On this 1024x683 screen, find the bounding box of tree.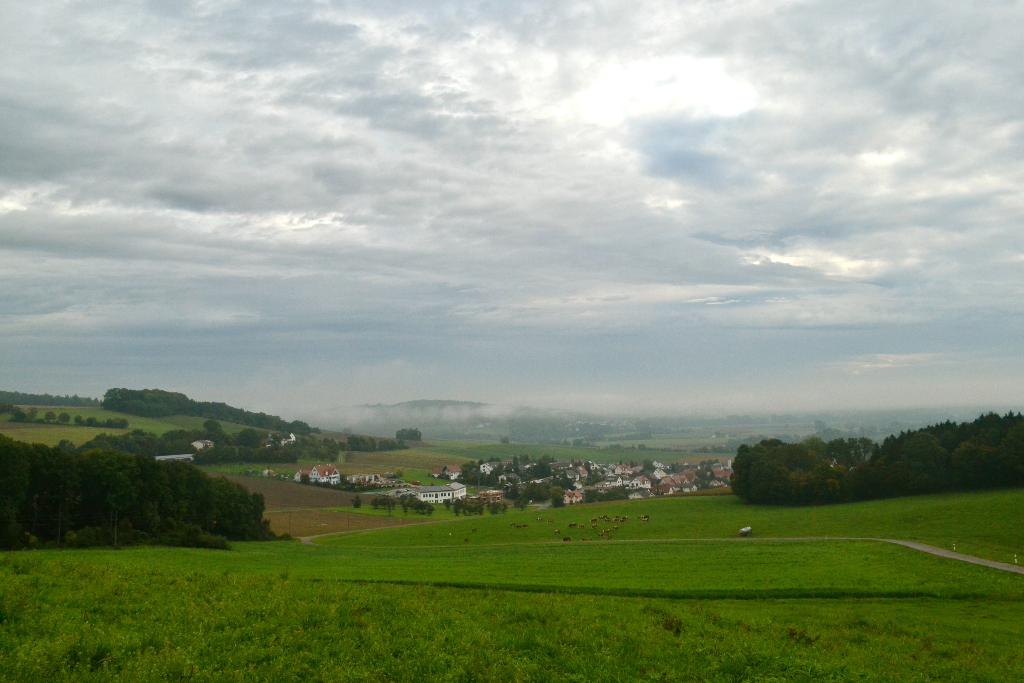
Bounding box: box=[90, 420, 97, 422].
